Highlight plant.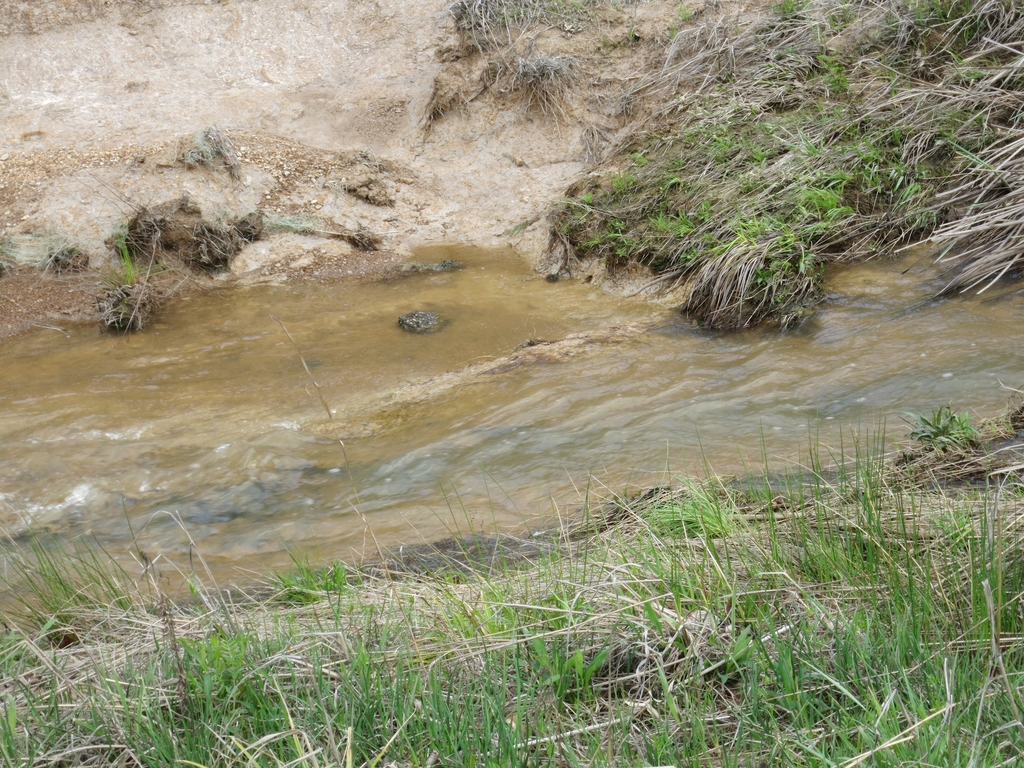
Highlighted region: [51, 233, 74, 270].
